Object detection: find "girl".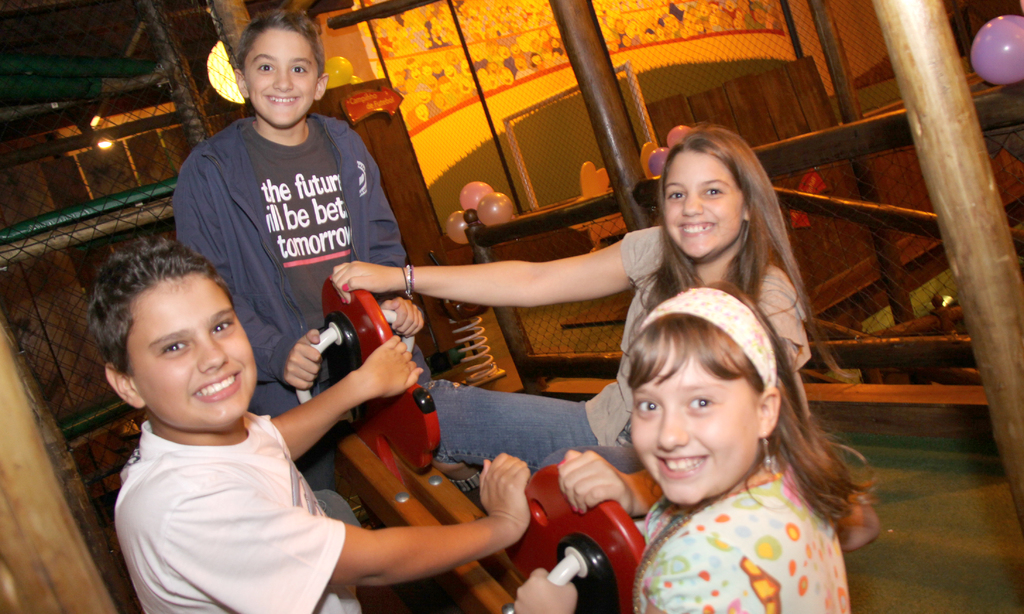
x1=332, y1=123, x2=860, y2=514.
